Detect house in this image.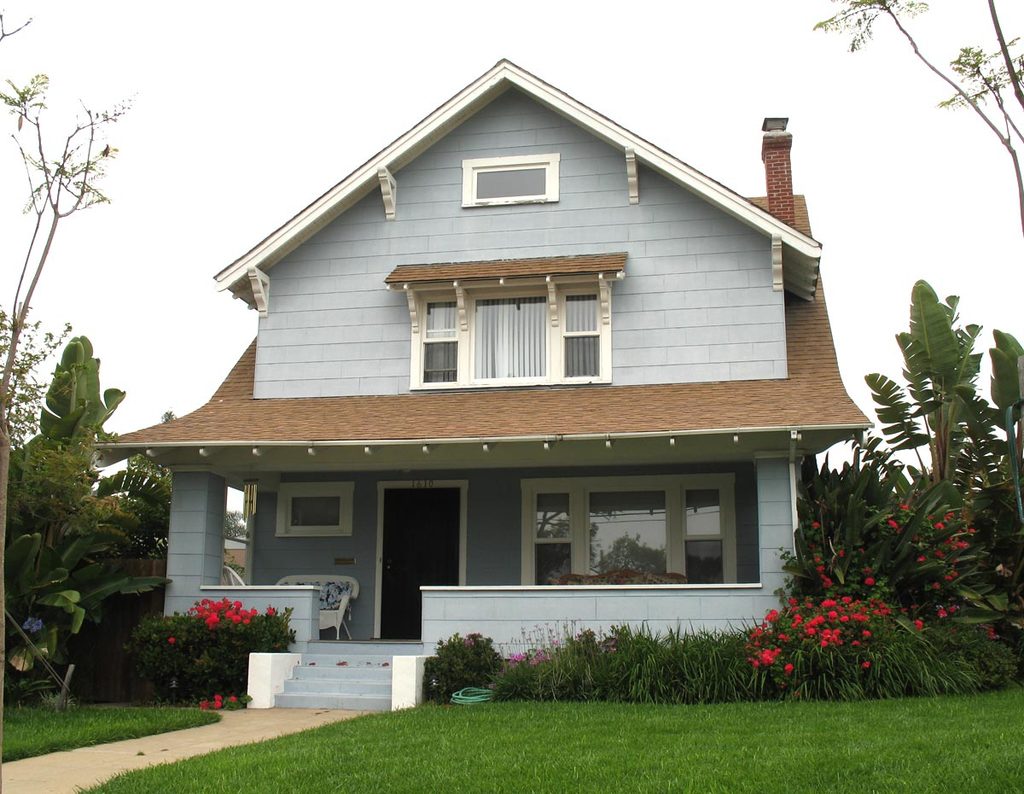
Detection: (90,52,878,709).
